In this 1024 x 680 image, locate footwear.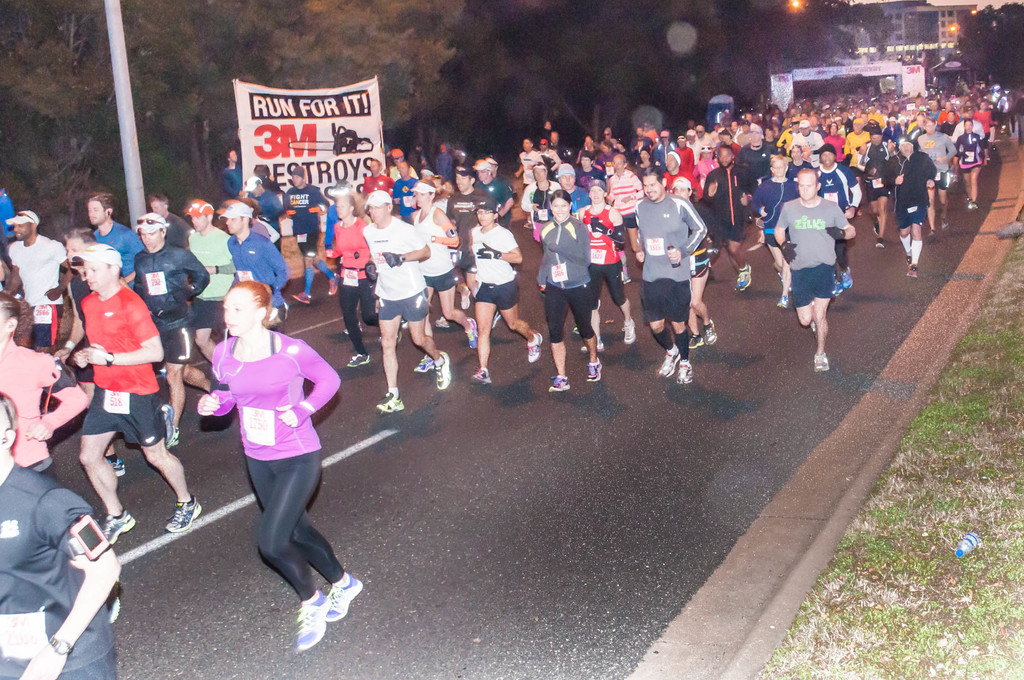
Bounding box: 811 347 830 375.
